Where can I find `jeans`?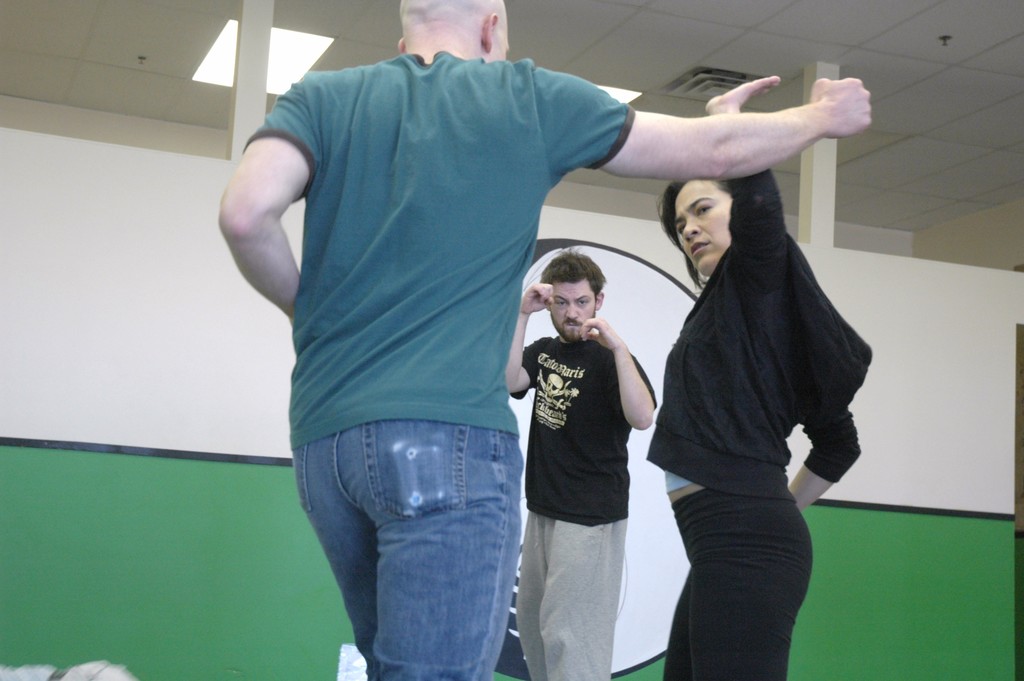
You can find it at 287,395,545,675.
